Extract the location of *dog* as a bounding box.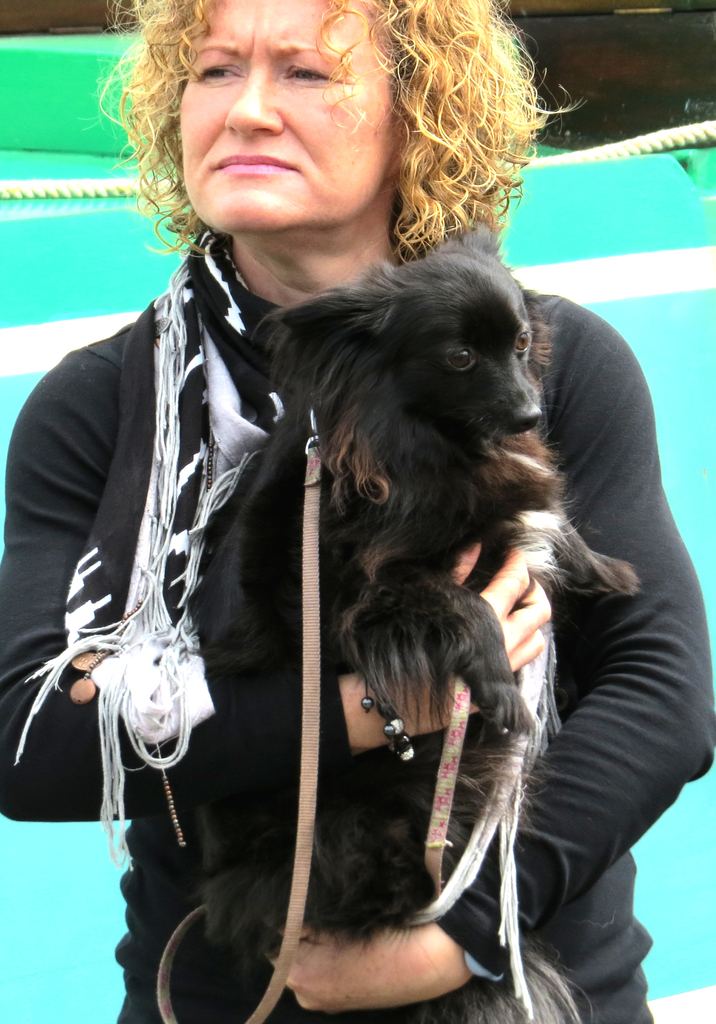
locate(195, 220, 645, 1023).
